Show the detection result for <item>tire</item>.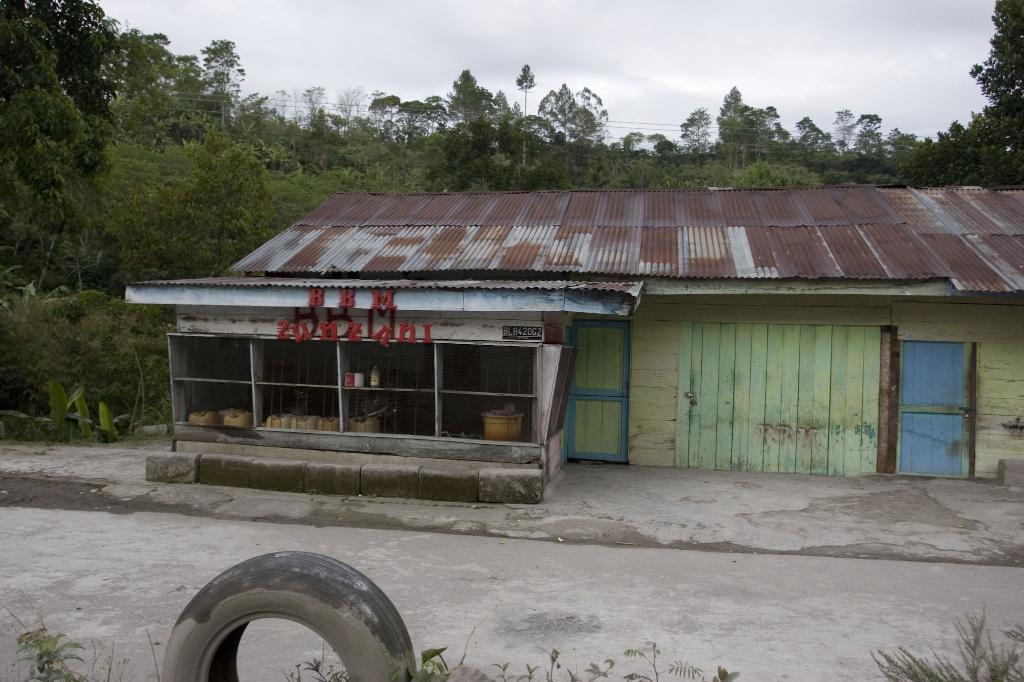
BBox(179, 557, 401, 680).
